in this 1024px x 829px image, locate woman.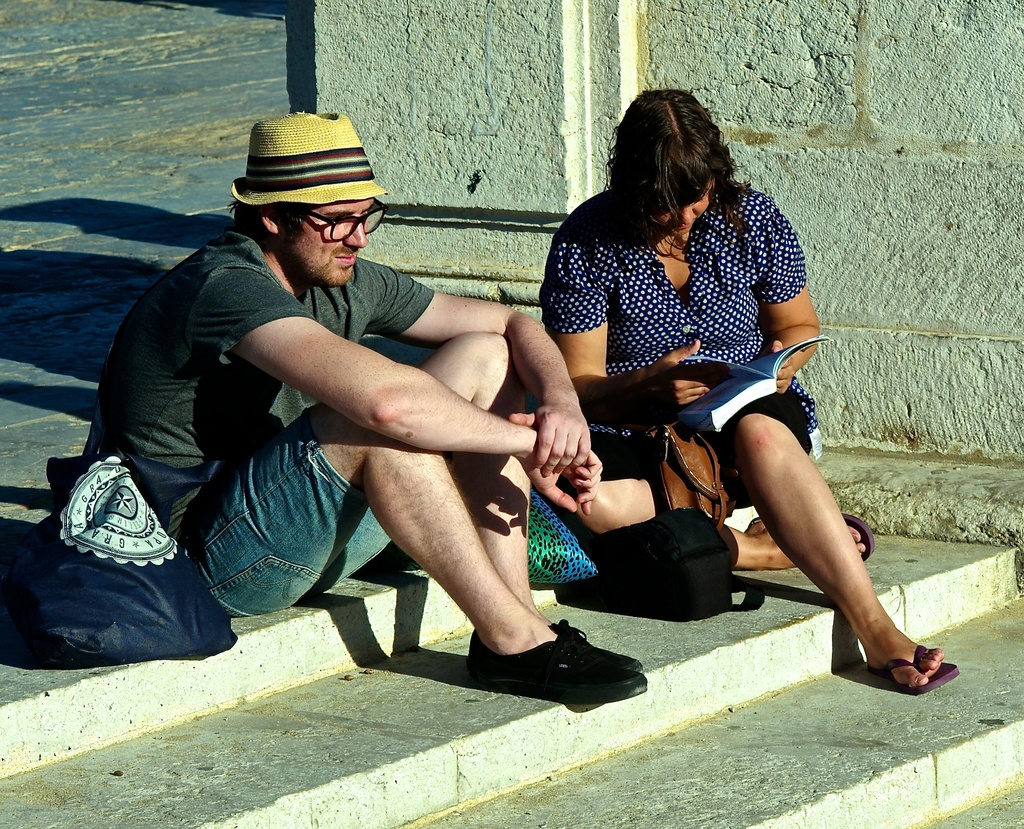
Bounding box: box(548, 141, 920, 700).
